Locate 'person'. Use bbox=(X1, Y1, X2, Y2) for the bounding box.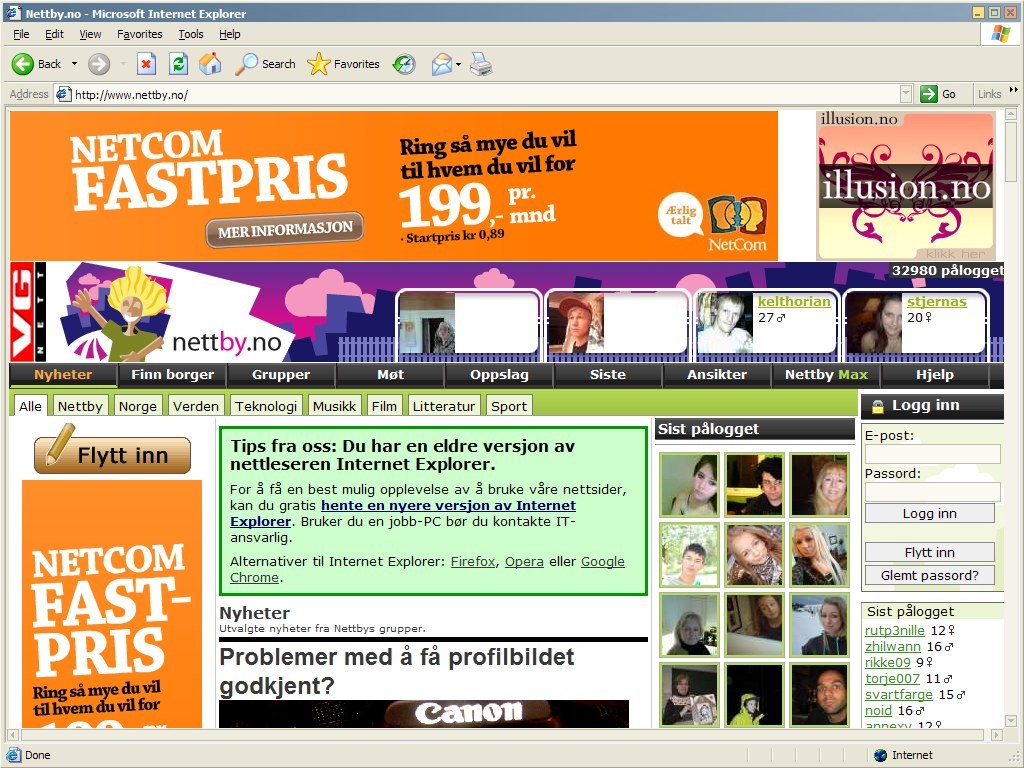
bbox=(664, 543, 709, 593).
